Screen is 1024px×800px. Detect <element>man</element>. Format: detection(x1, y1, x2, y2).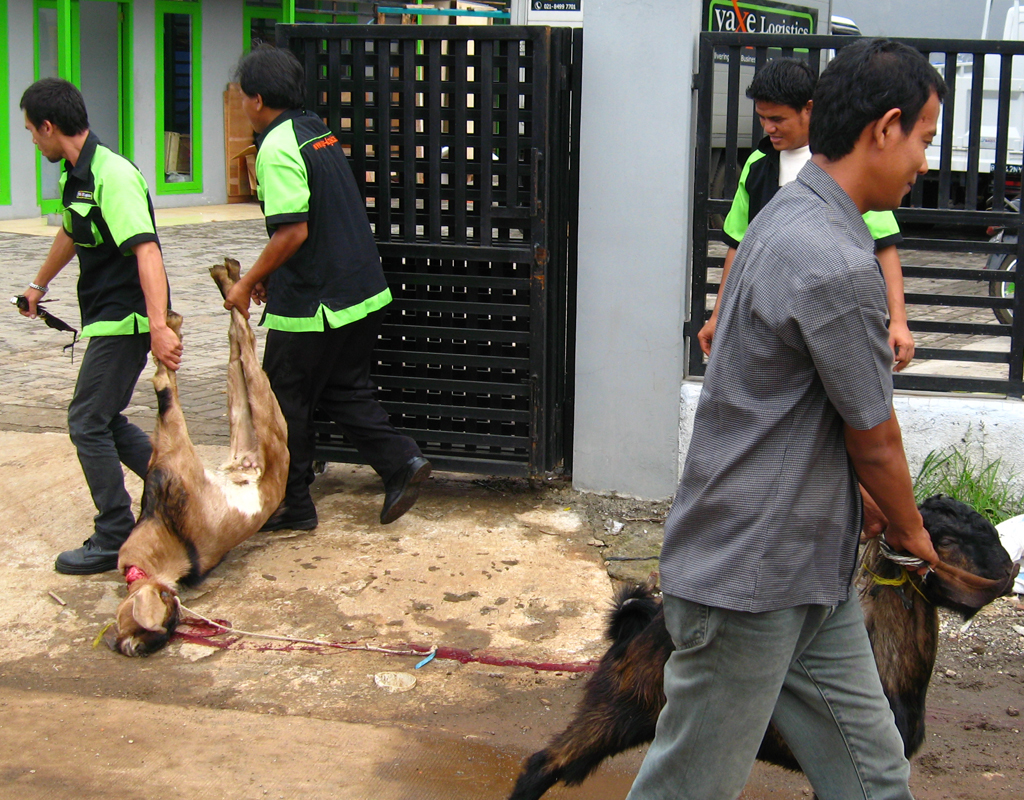
detection(216, 47, 435, 551).
